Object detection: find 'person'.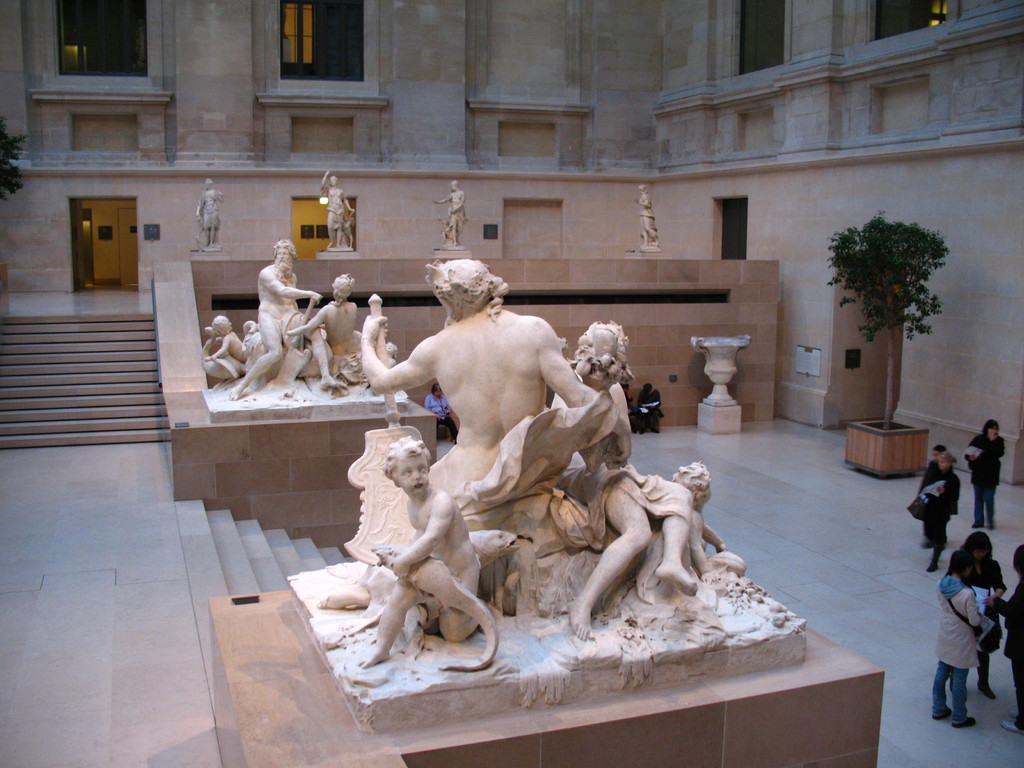
region(965, 527, 1009, 700).
